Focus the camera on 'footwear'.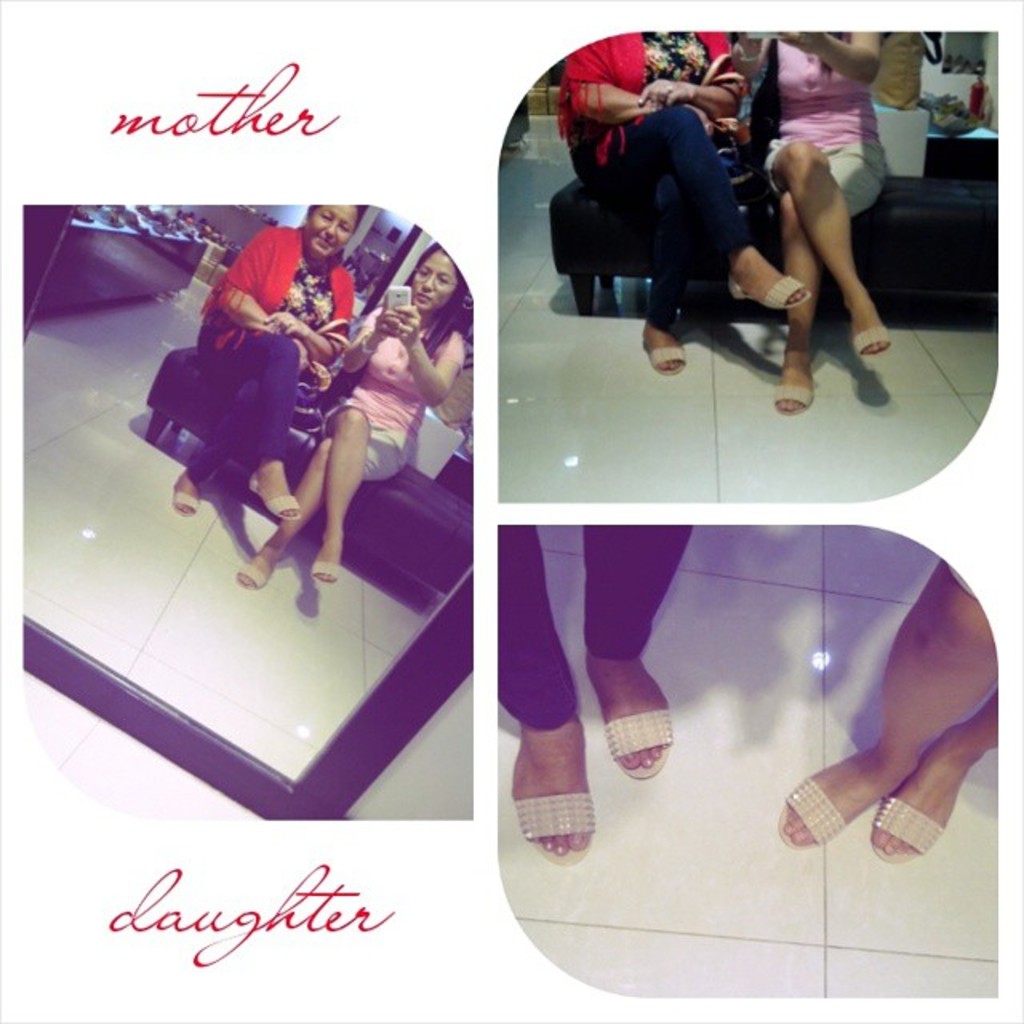
Focus region: crop(770, 381, 813, 413).
